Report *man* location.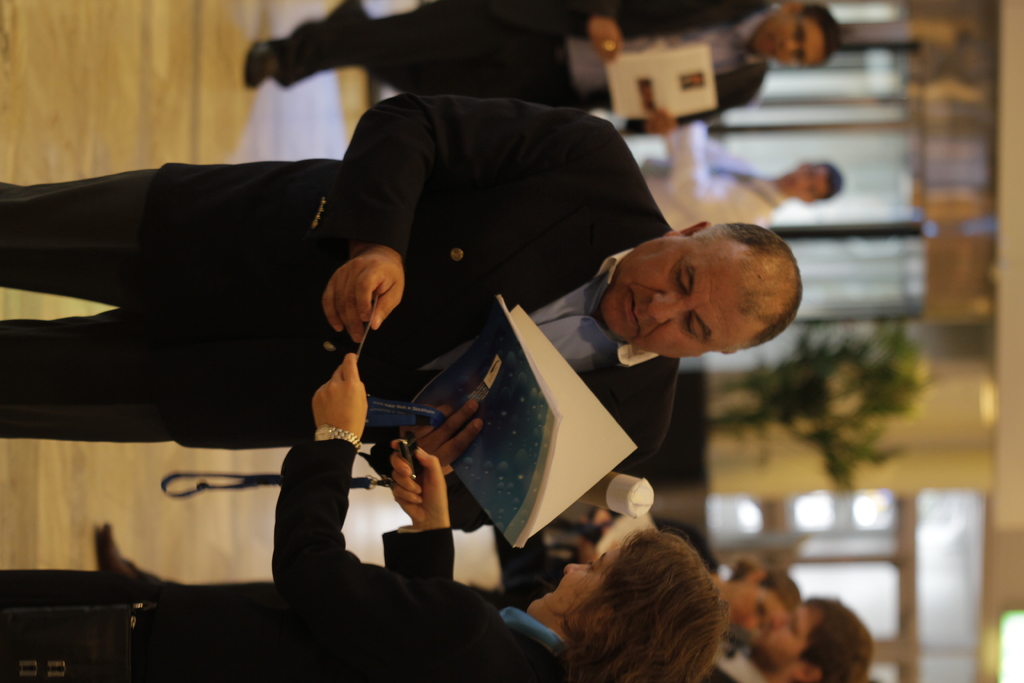
Report: 636,124,840,231.
